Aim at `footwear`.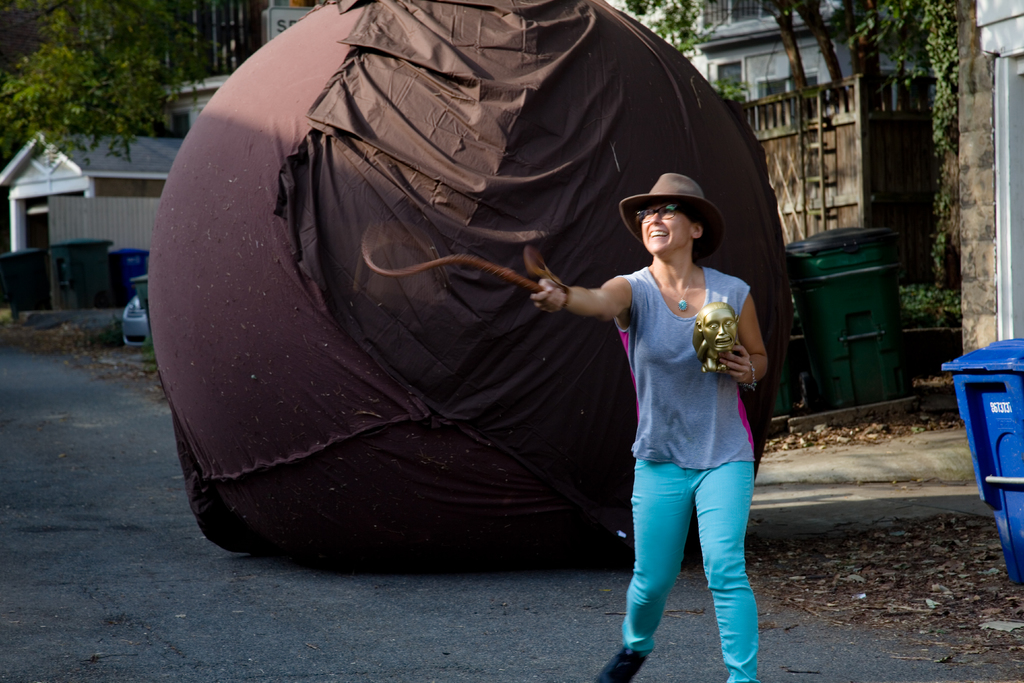
Aimed at rect(593, 638, 642, 682).
